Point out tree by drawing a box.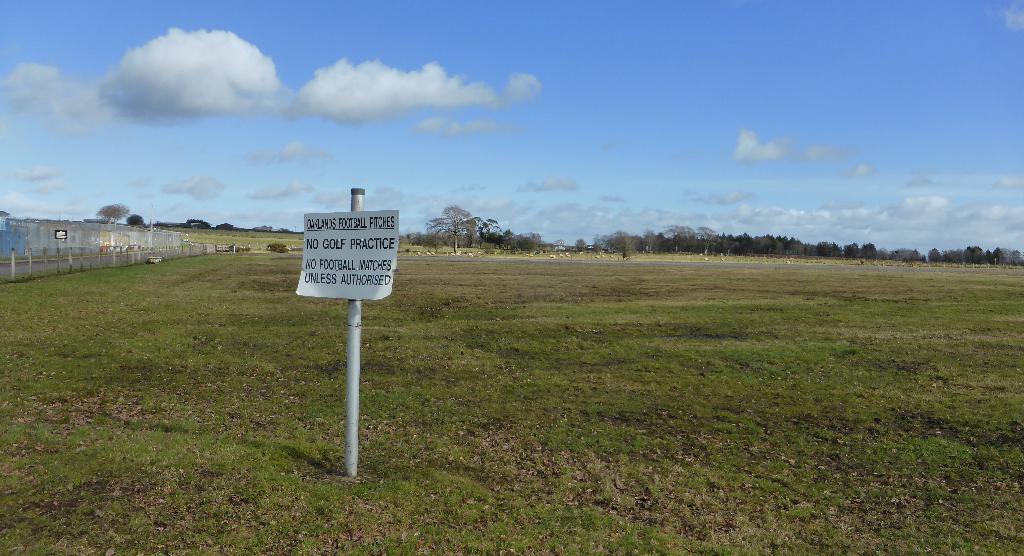
left=93, top=202, right=132, bottom=227.
